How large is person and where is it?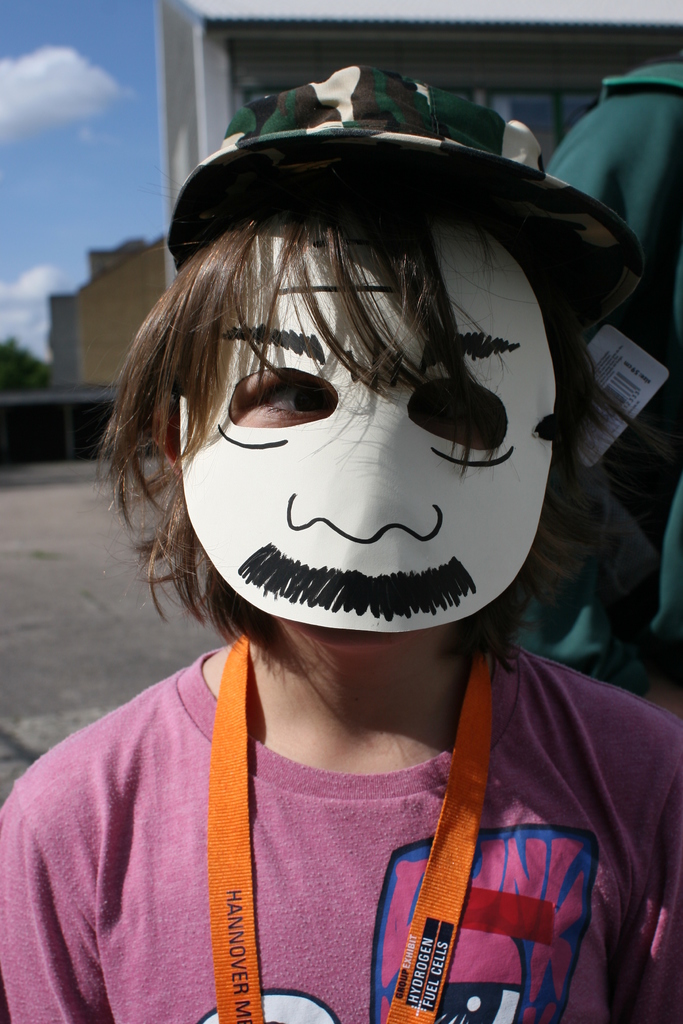
Bounding box: x1=514 y1=68 x2=682 y2=717.
